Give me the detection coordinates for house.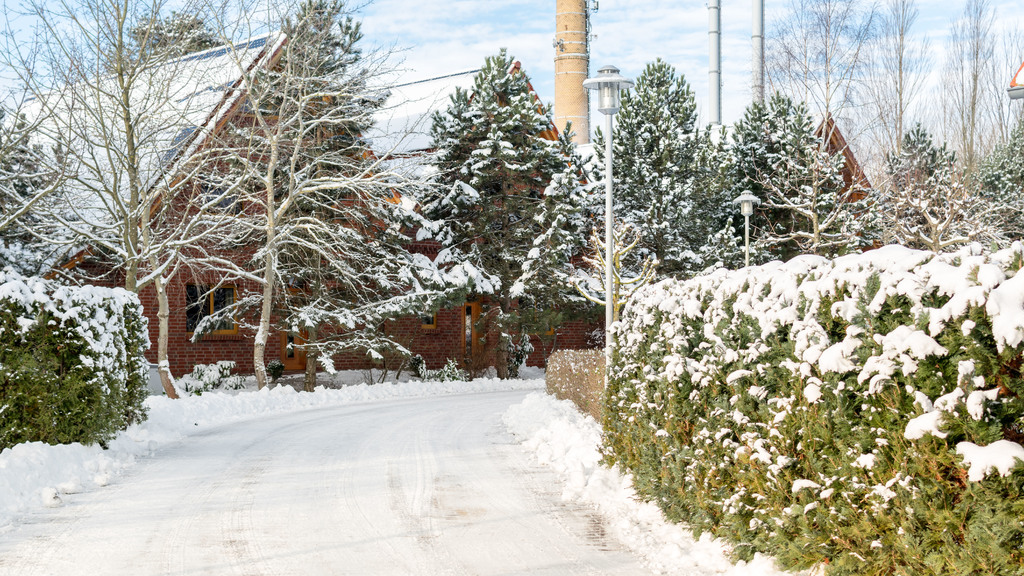
Rect(0, 25, 900, 387).
